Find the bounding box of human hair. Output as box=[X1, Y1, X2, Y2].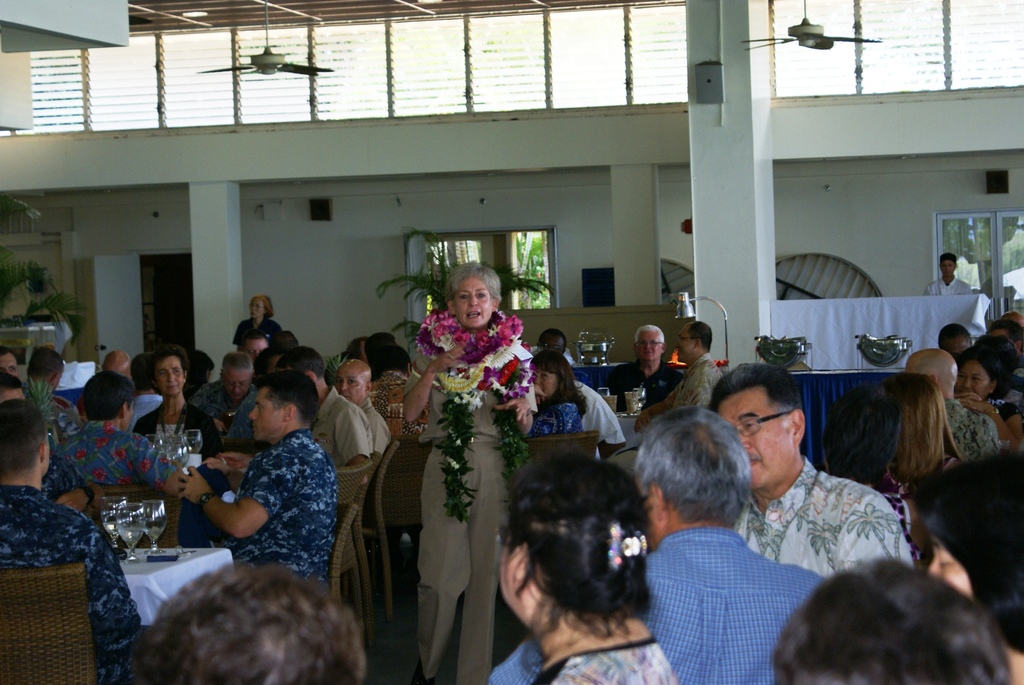
box=[636, 324, 664, 347].
